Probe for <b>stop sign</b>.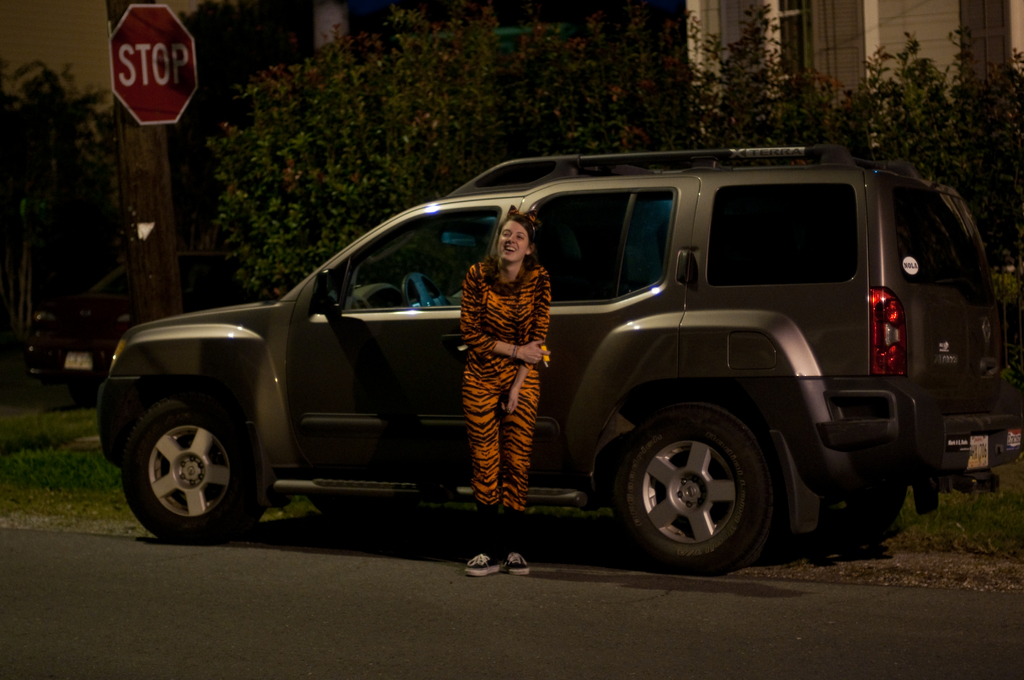
Probe result: x1=105 y1=3 x2=199 y2=125.
